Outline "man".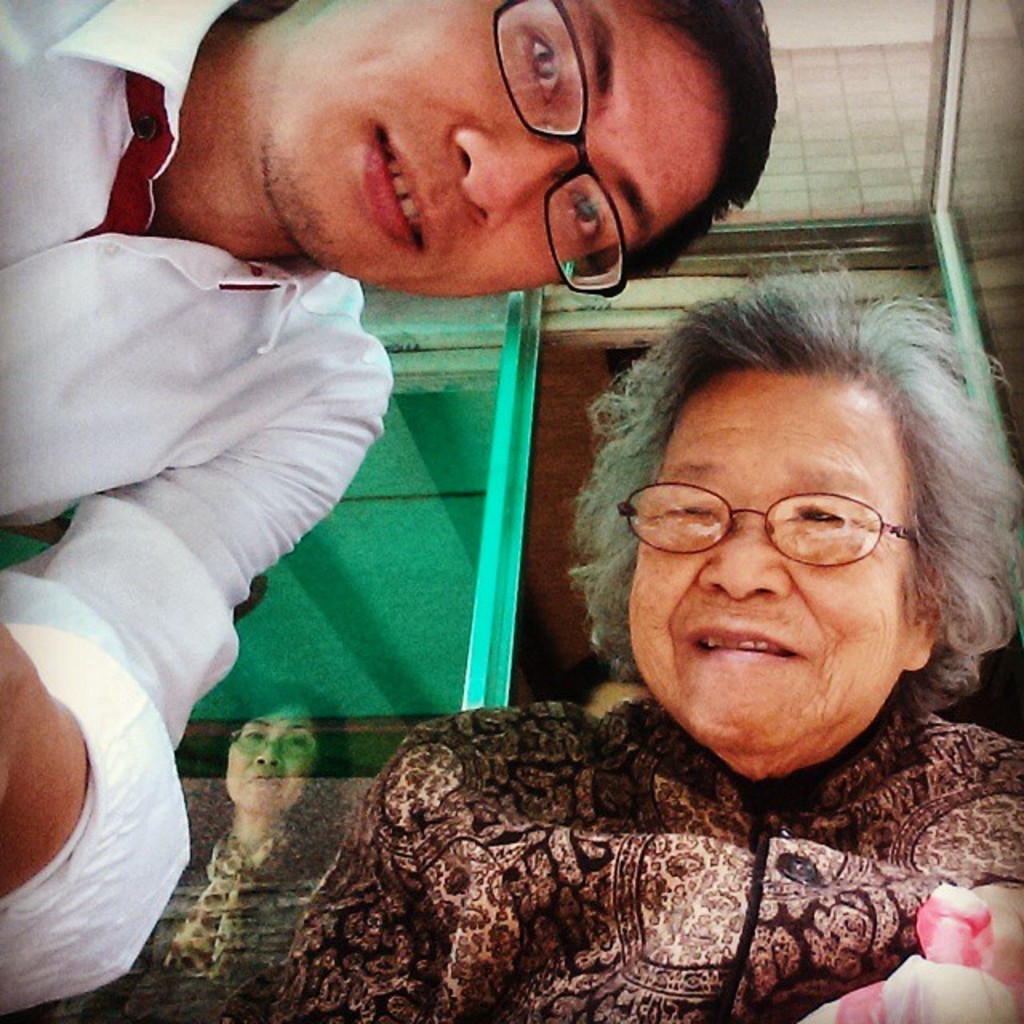
Outline: 0 0 773 1018.
